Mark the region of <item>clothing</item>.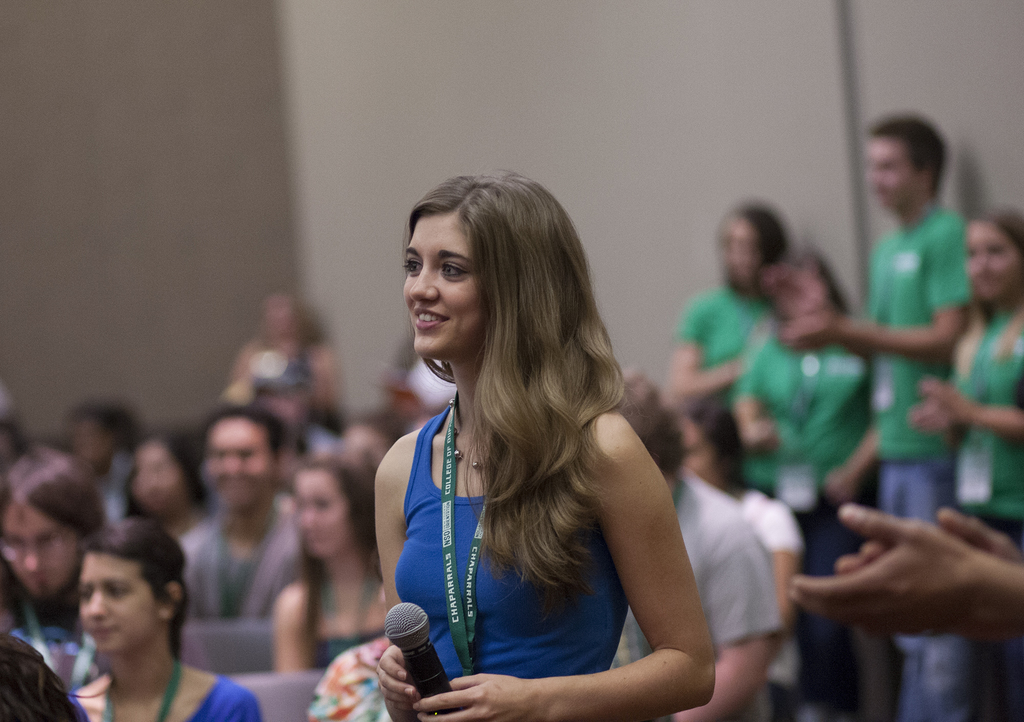
Region: (726,477,808,721).
